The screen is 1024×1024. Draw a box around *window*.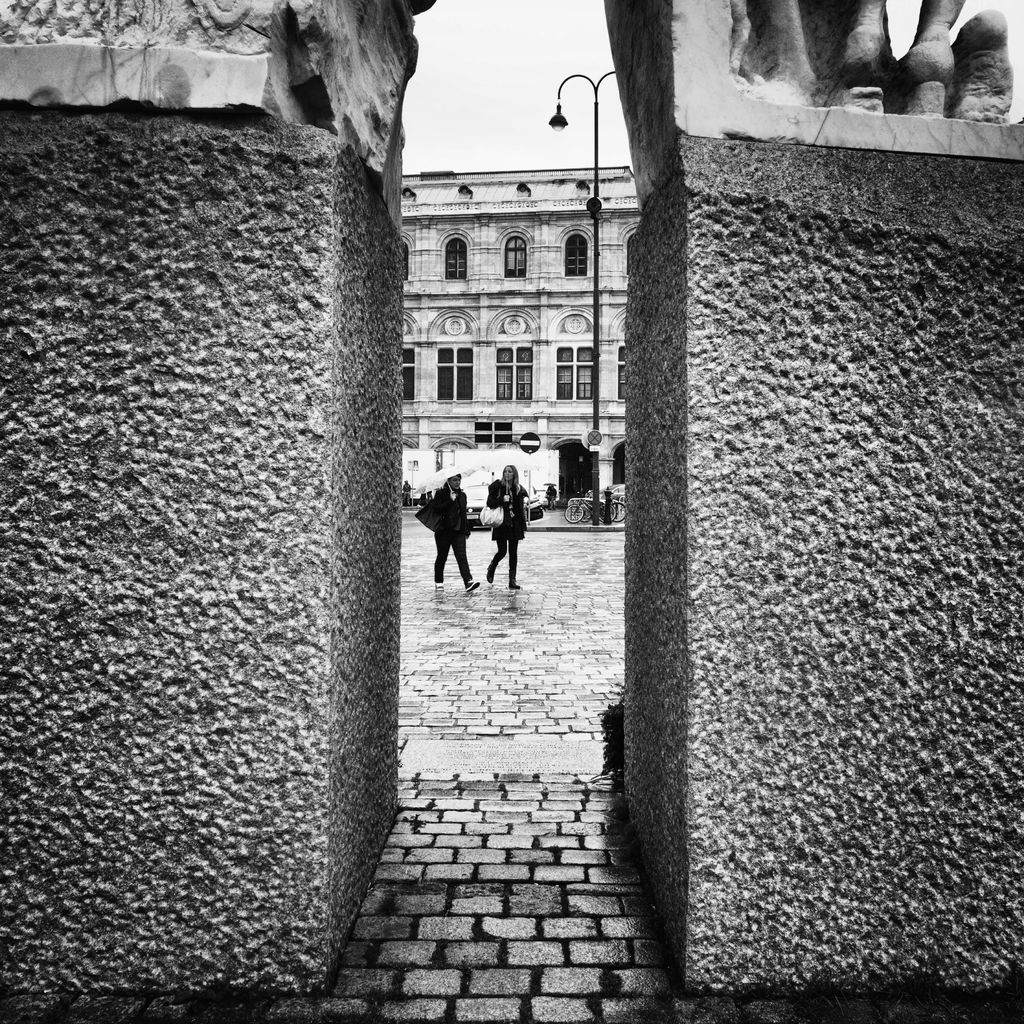
left=503, top=236, right=526, bottom=281.
